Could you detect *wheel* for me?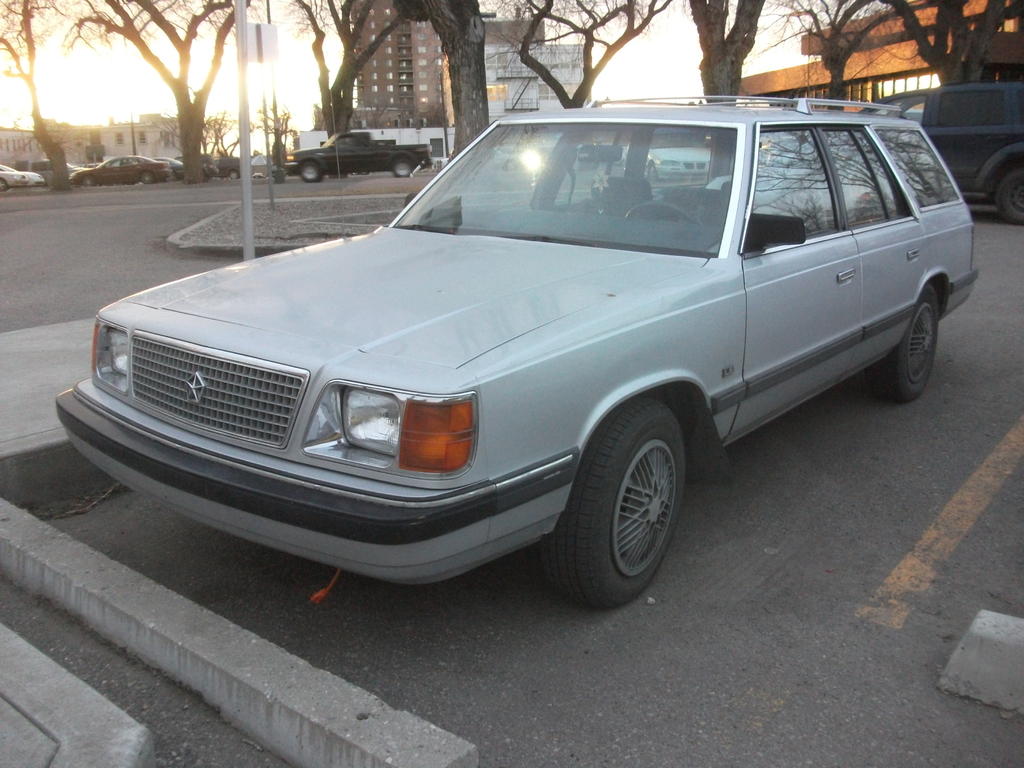
Detection result: BBox(136, 172, 154, 182).
